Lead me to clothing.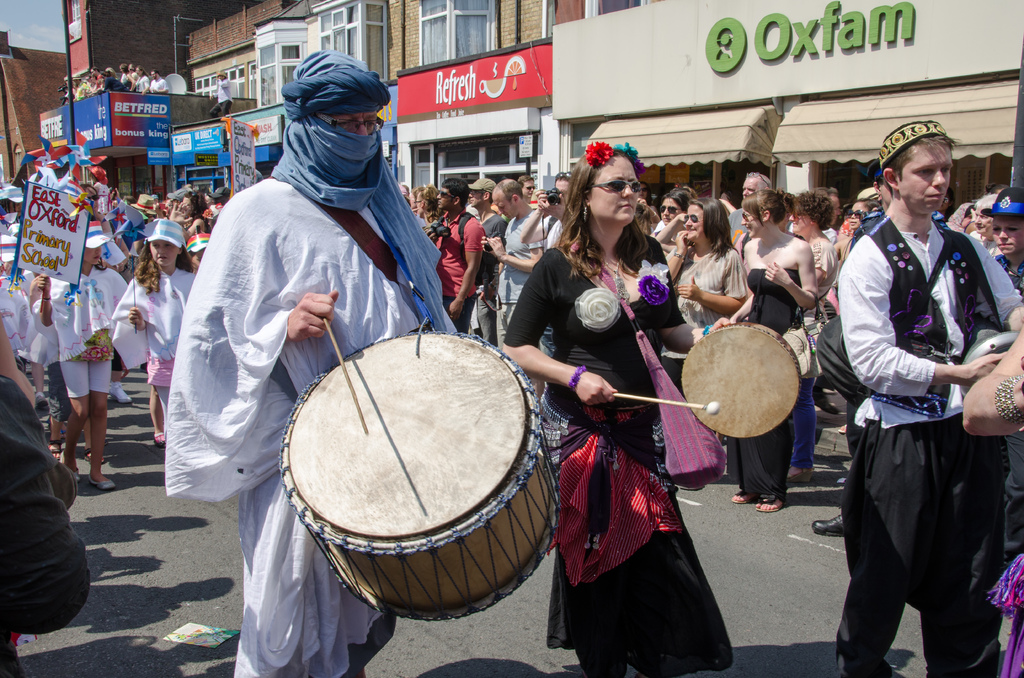
Lead to l=0, t=371, r=95, b=677.
